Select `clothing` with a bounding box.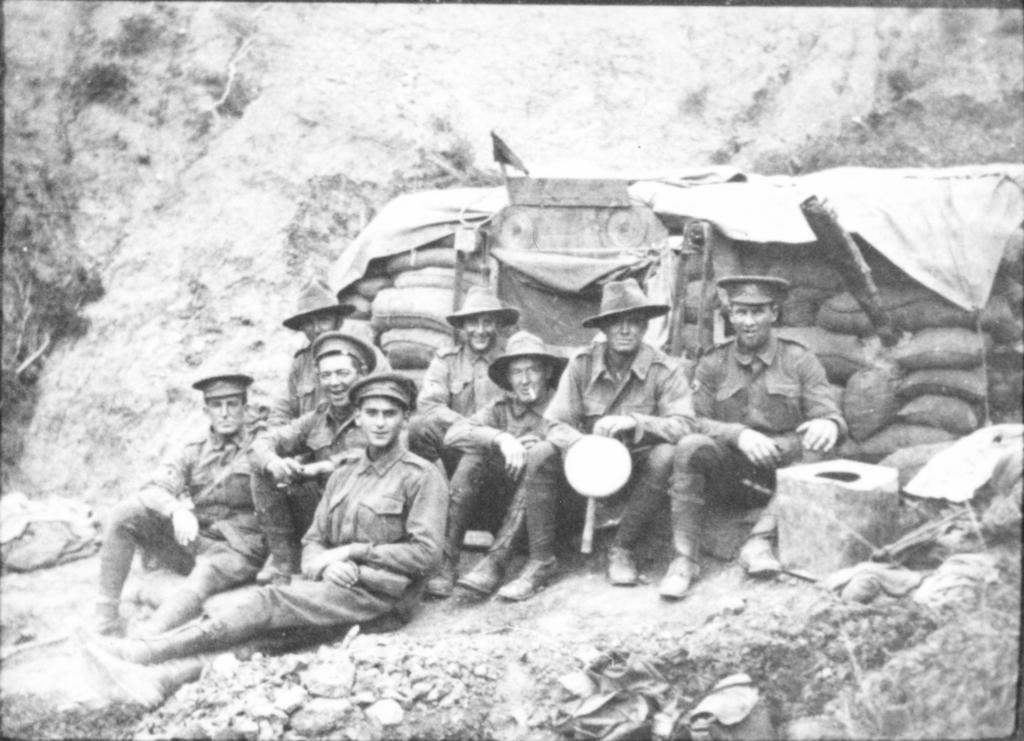
407/339/509/459.
